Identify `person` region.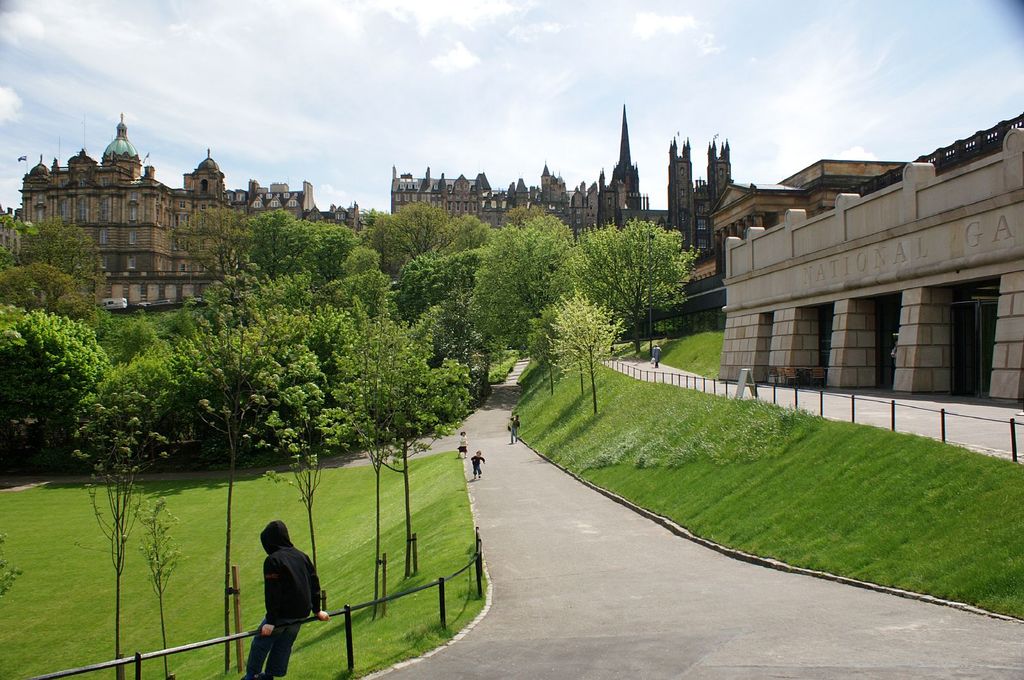
Region: {"left": 256, "top": 522, "right": 332, "bottom": 679}.
